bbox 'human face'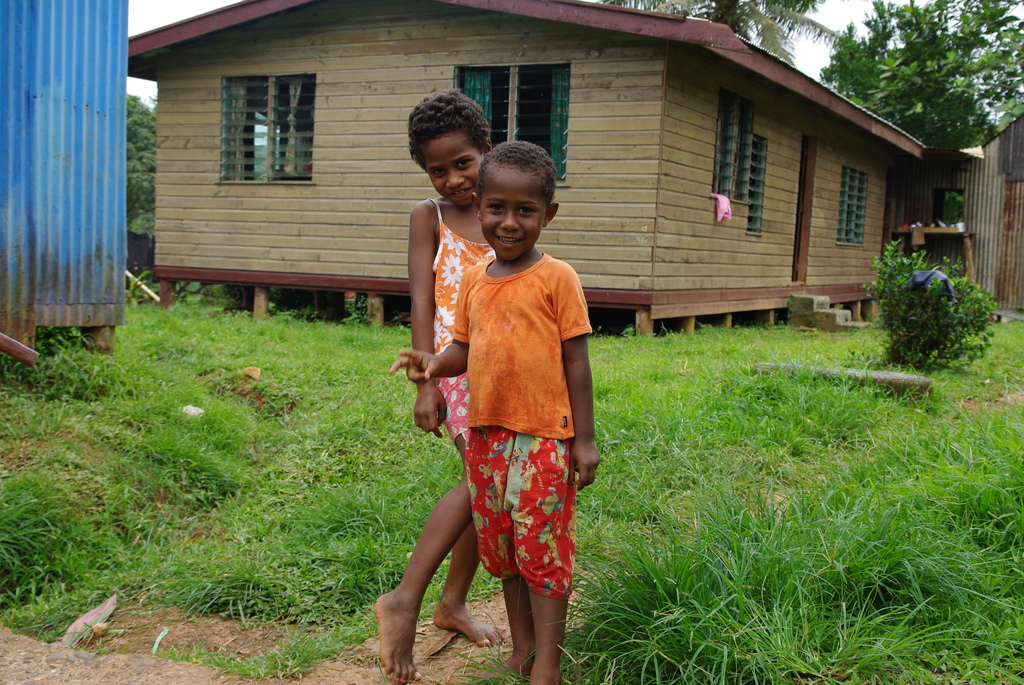
locate(483, 175, 538, 262)
